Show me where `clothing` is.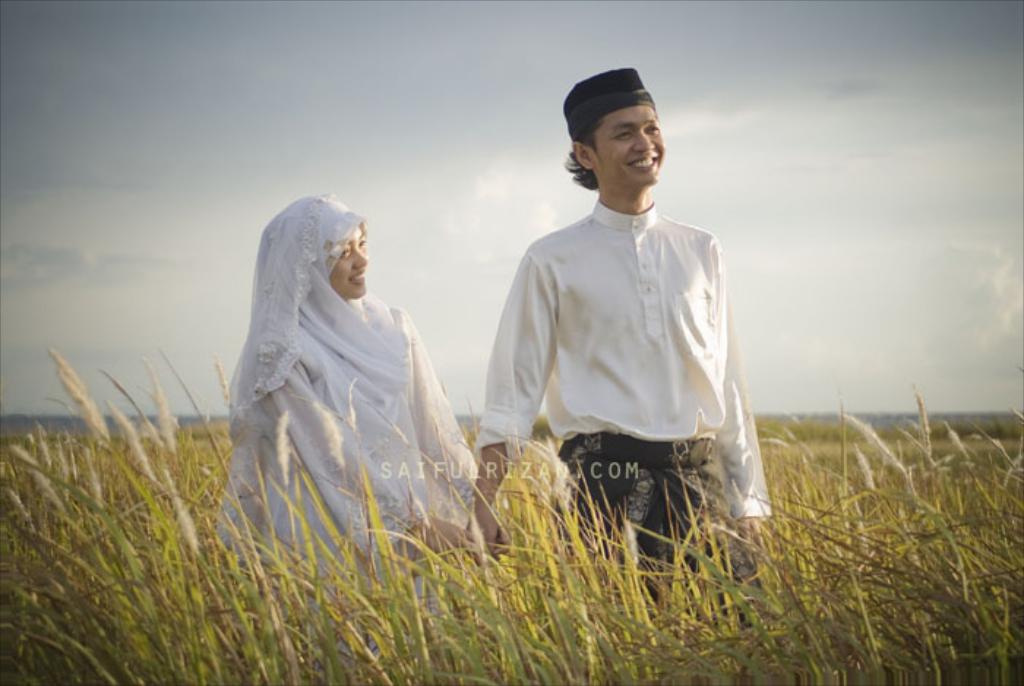
`clothing` is at x1=487 y1=159 x2=753 y2=565.
